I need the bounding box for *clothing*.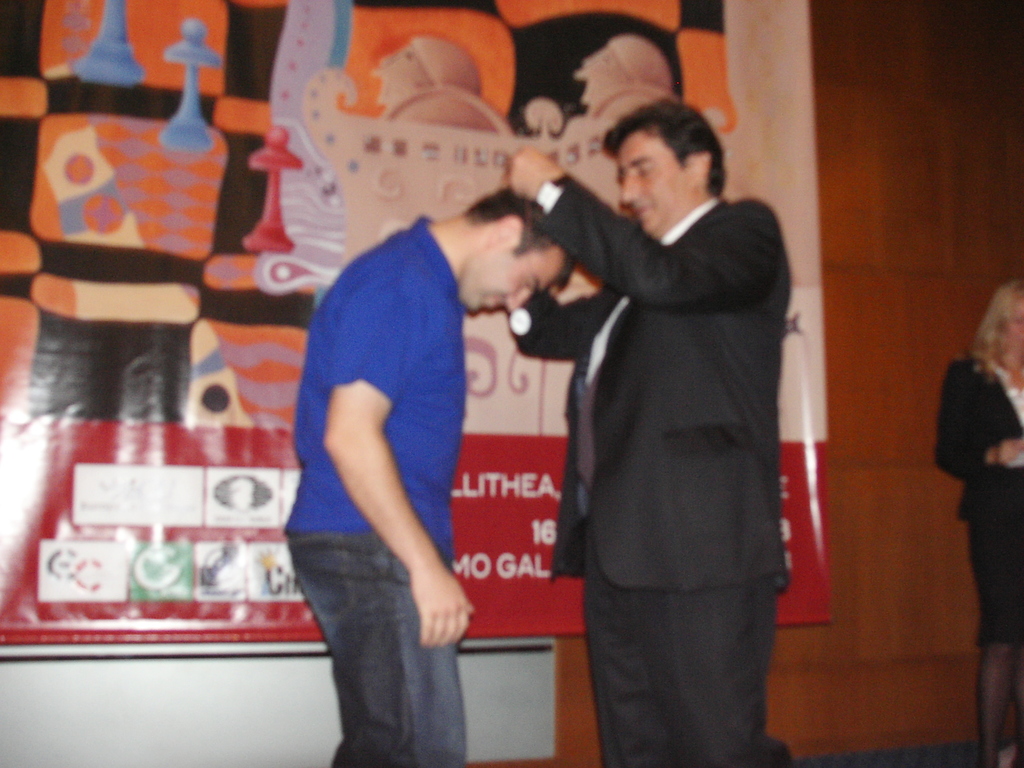
Here it is: region(931, 356, 1023, 646).
